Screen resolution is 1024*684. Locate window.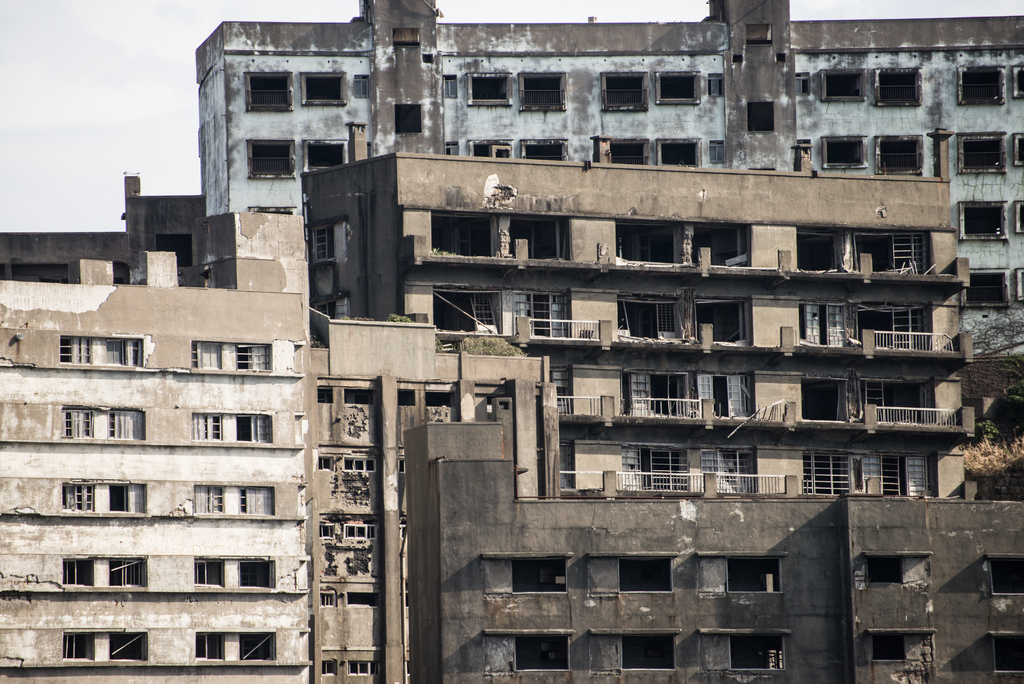
(874,633,908,658).
